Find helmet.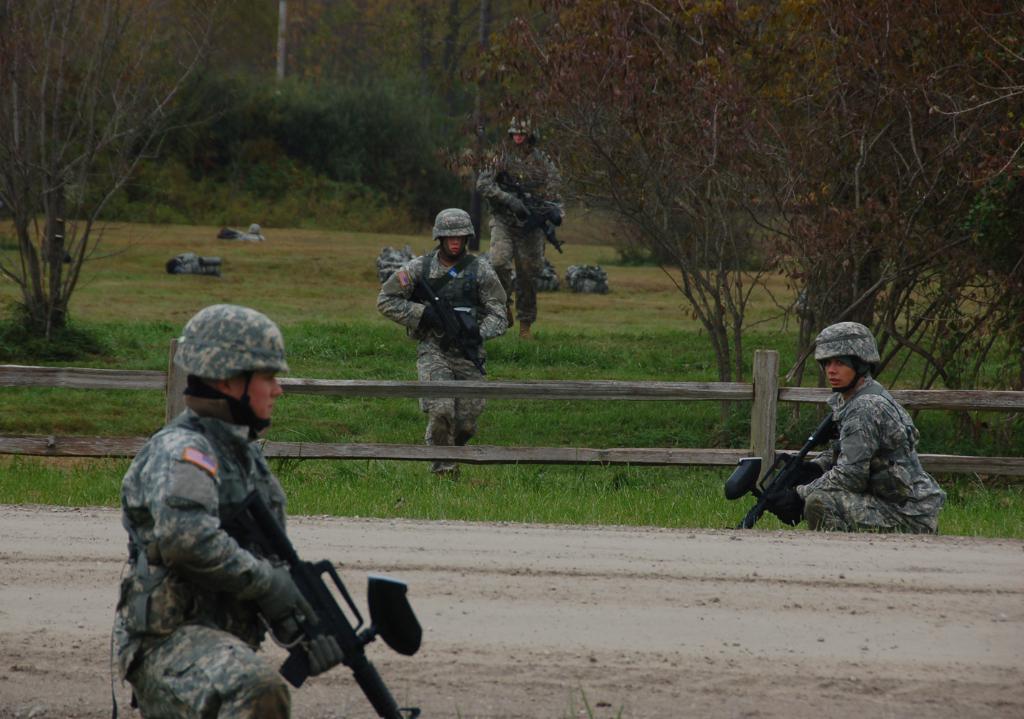
Rect(435, 206, 477, 262).
